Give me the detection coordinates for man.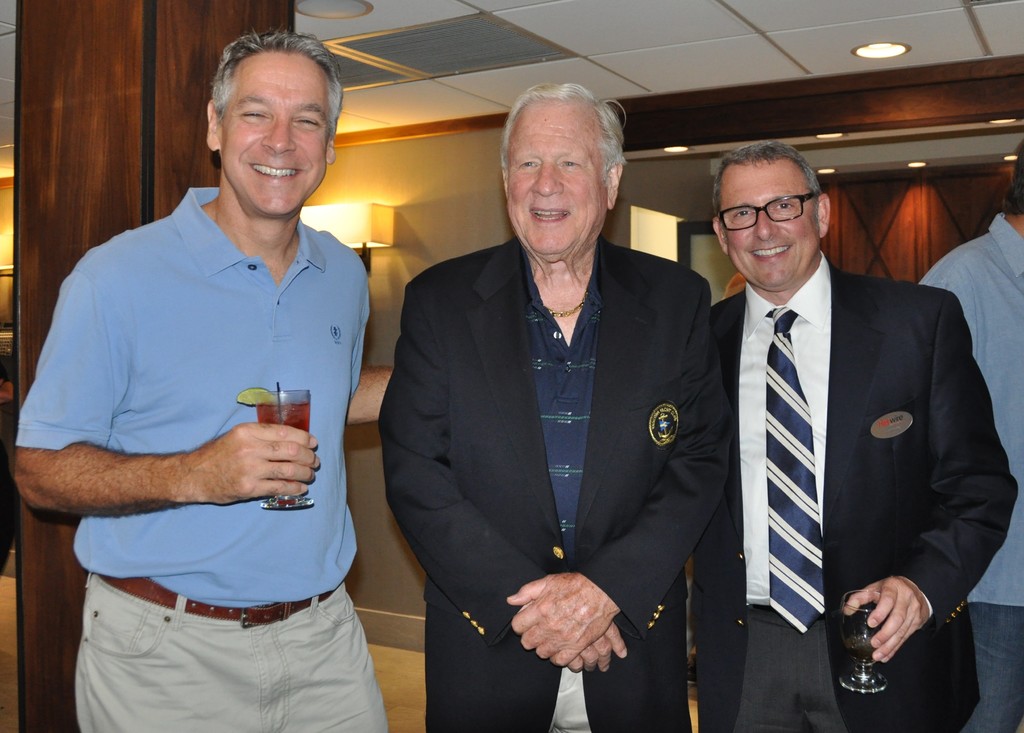
bbox=(13, 25, 392, 732).
